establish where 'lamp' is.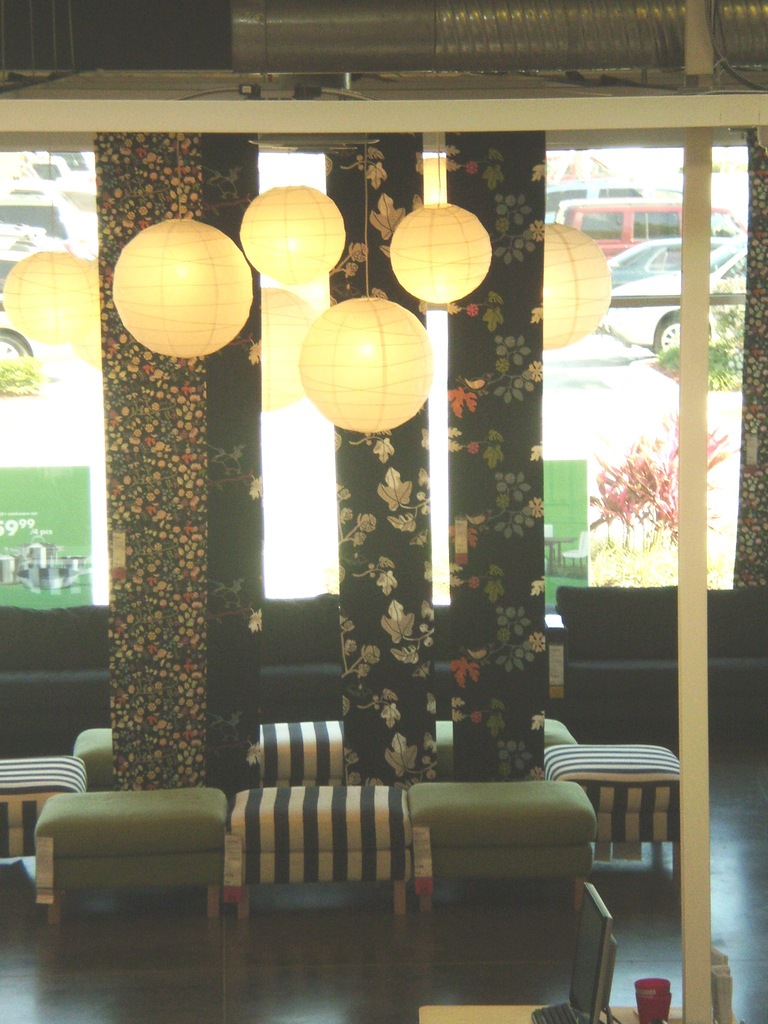
Established at region(3, 0, 96, 355).
